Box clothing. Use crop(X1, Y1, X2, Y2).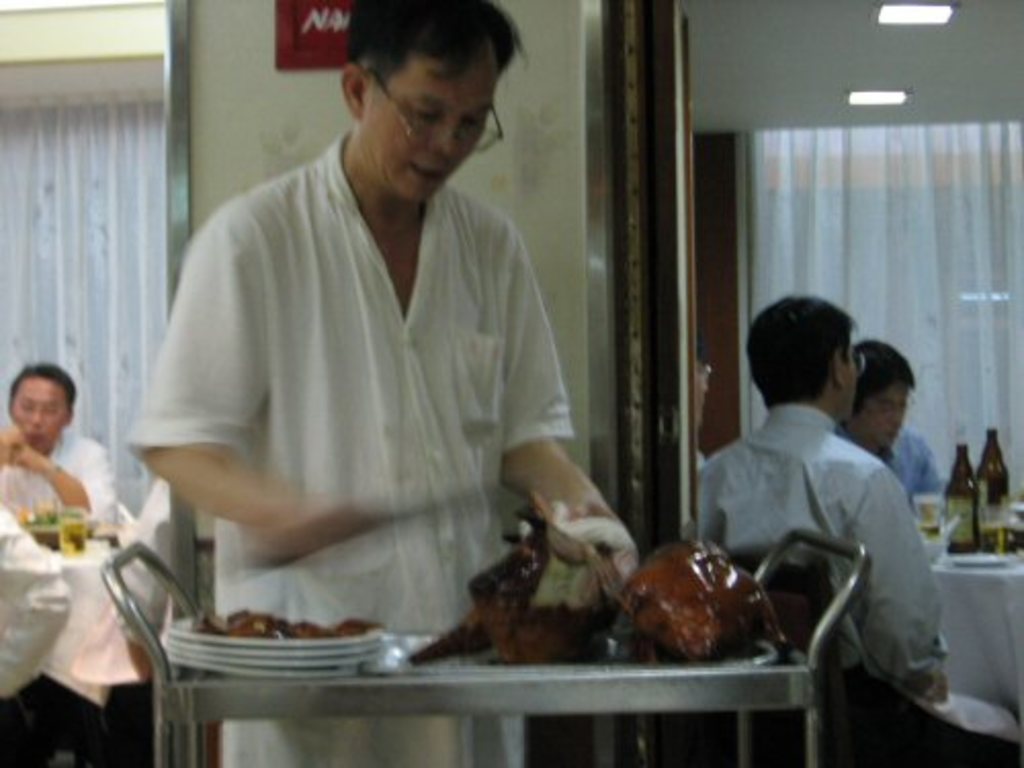
crop(836, 418, 944, 506).
